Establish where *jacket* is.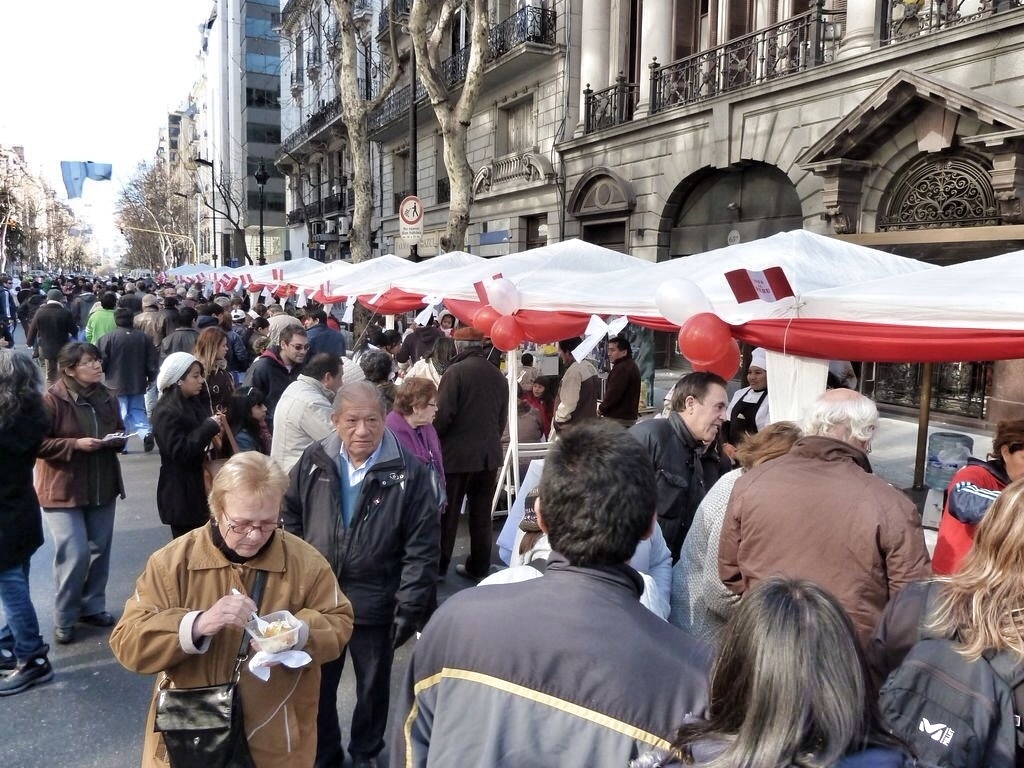
Established at 99,325,162,395.
